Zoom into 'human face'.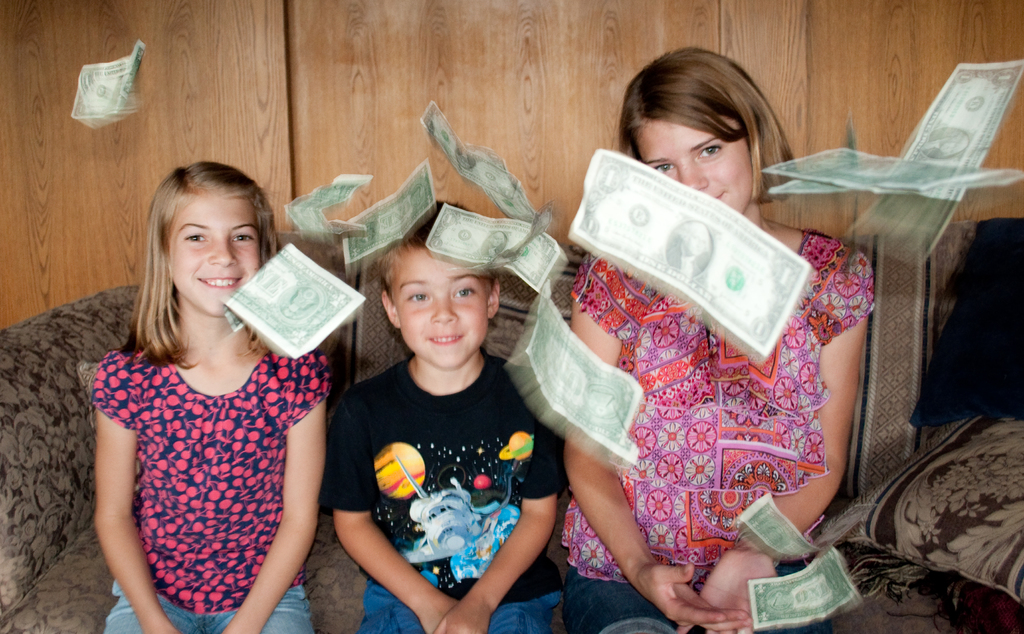
Zoom target: Rect(168, 187, 254, 312).
